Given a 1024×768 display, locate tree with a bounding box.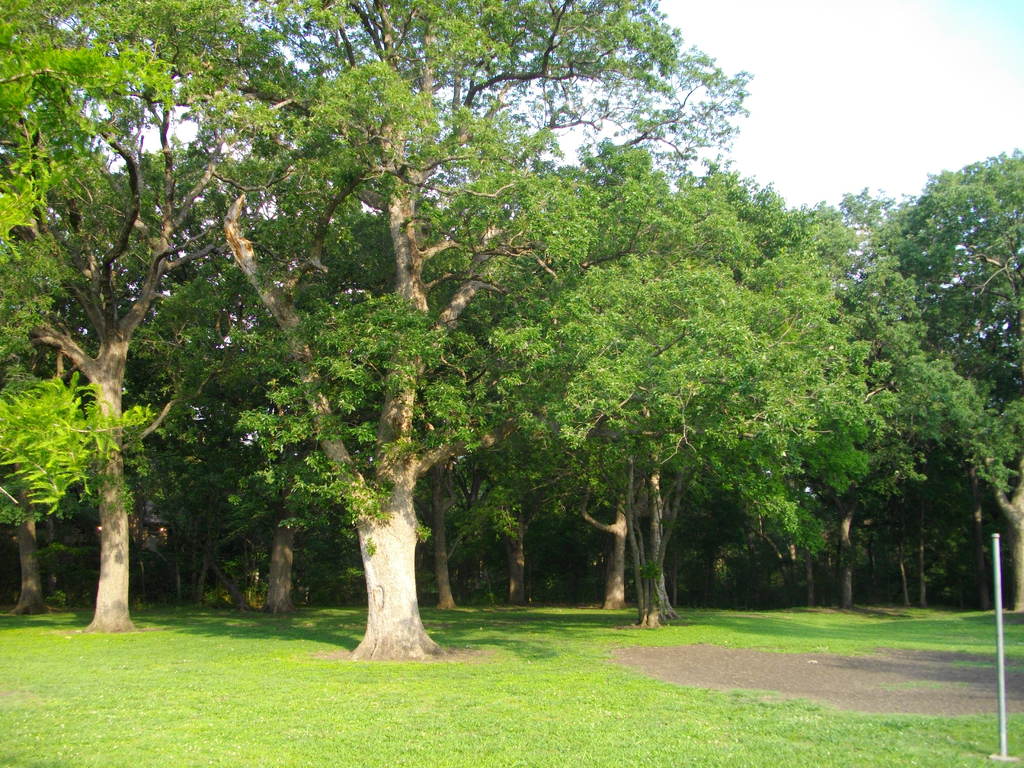
Located: region(685, 183, 912, 601).
